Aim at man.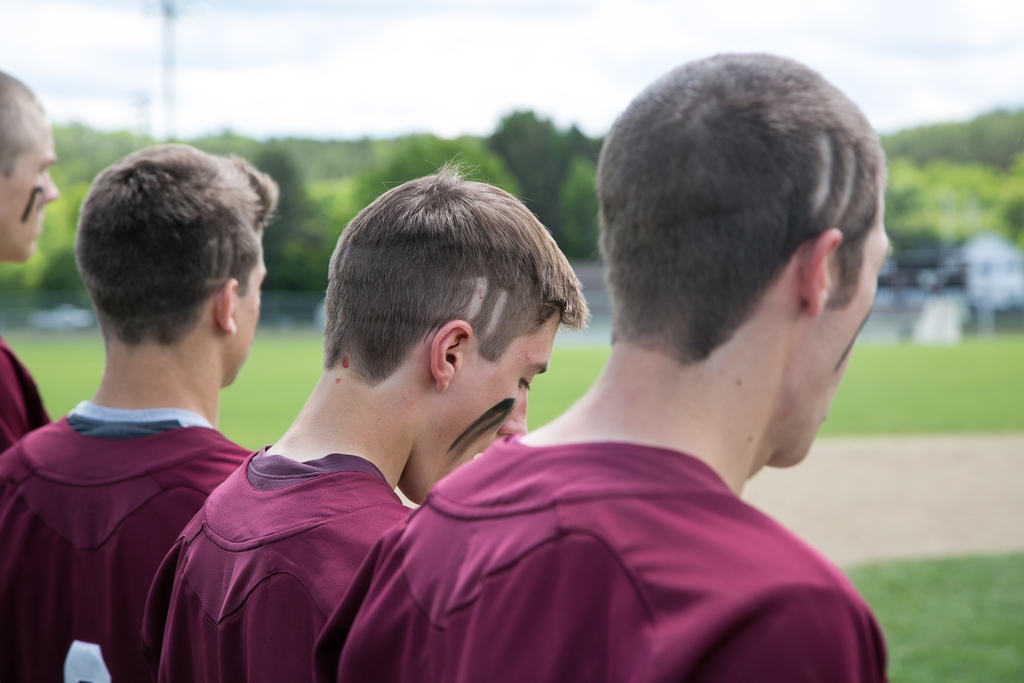
Aimed at x1=136, y1=158, x2=595, y2=682.
